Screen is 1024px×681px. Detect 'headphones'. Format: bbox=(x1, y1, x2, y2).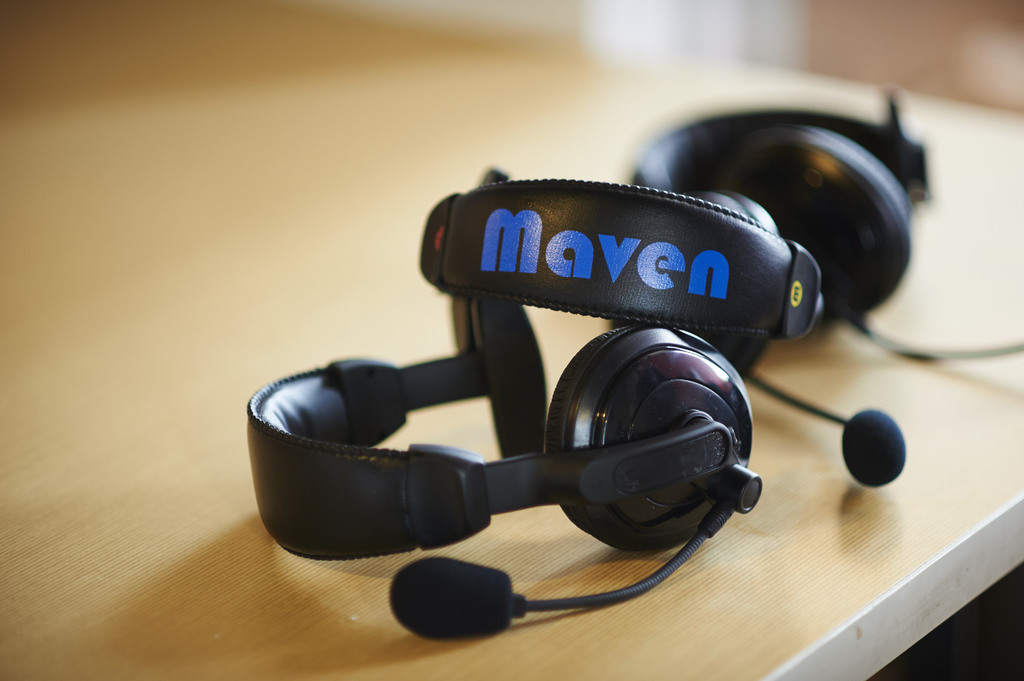
bbox=(416, 184, 904, 490).
